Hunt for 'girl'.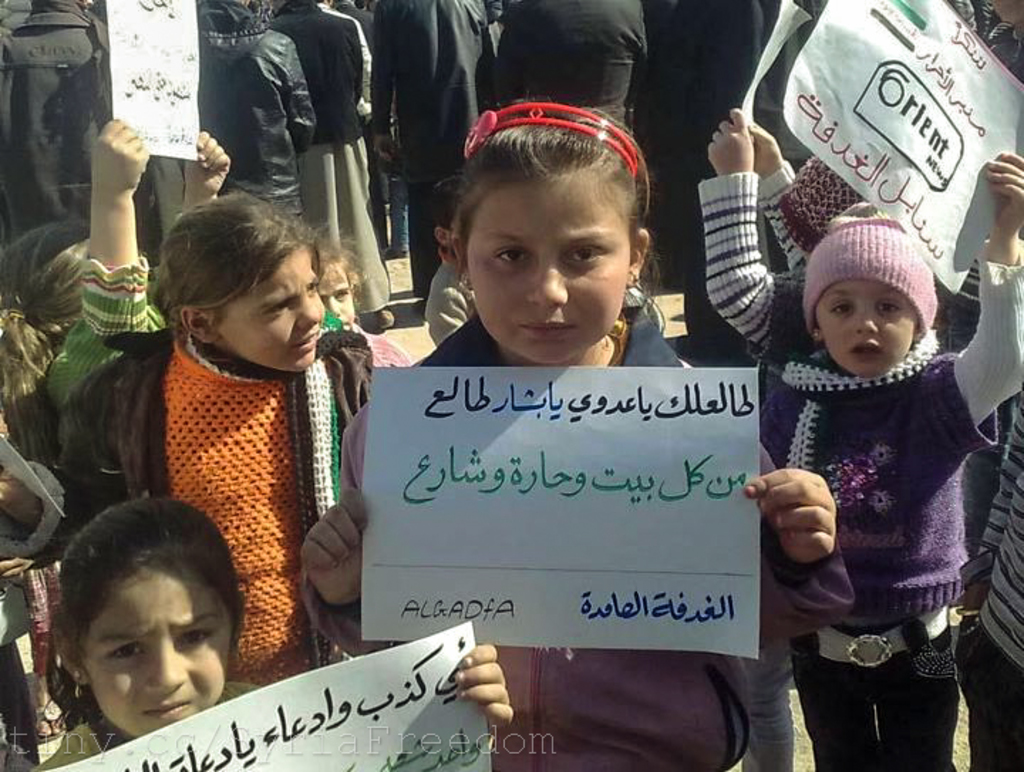
Hunted down at x1=26, y1=489, x2=515, y2=771.
